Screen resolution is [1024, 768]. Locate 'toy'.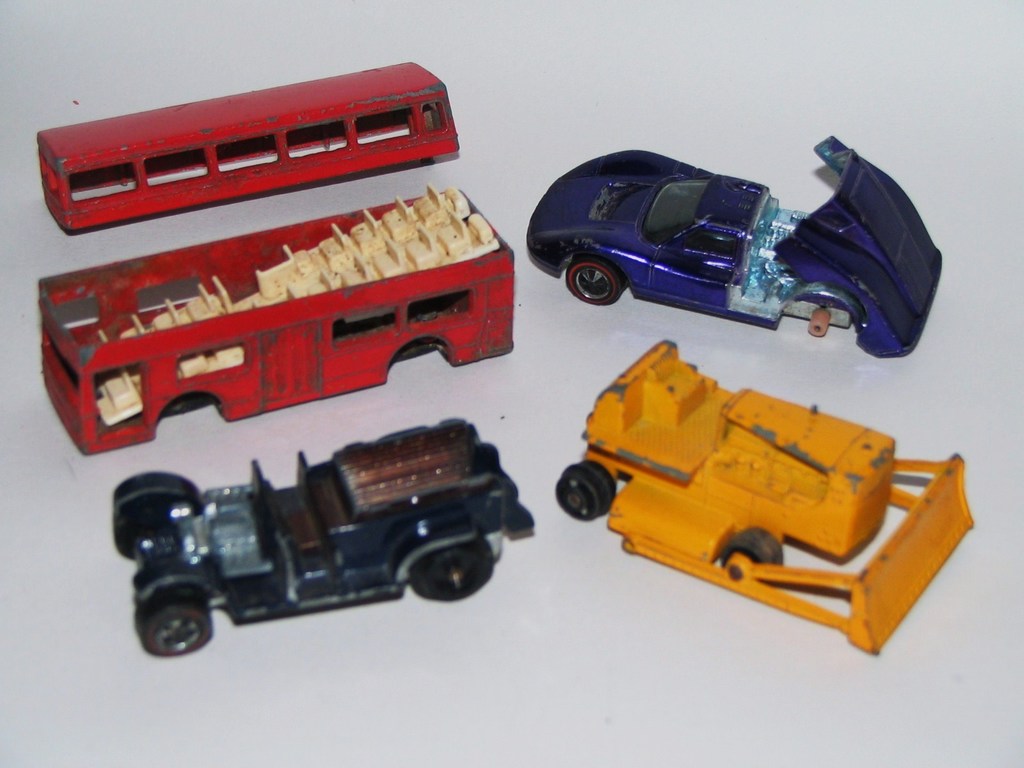
BBox(34, 185, 514, 456).
